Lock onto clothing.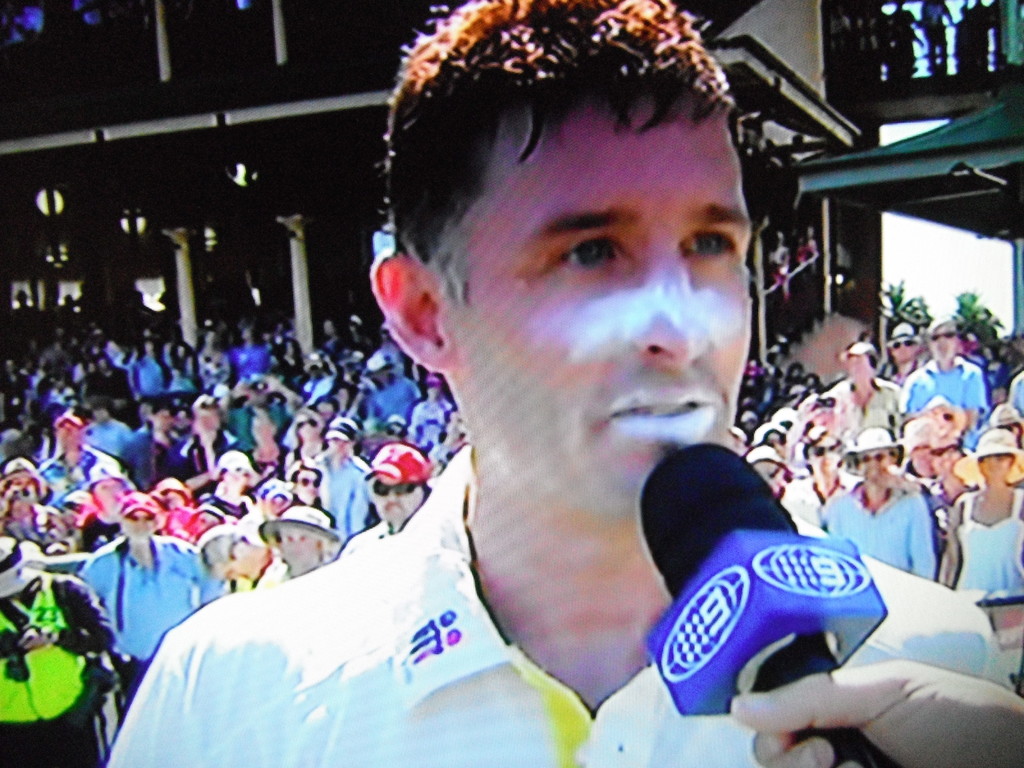
Locked: crop(205, 483, 253, 524).
